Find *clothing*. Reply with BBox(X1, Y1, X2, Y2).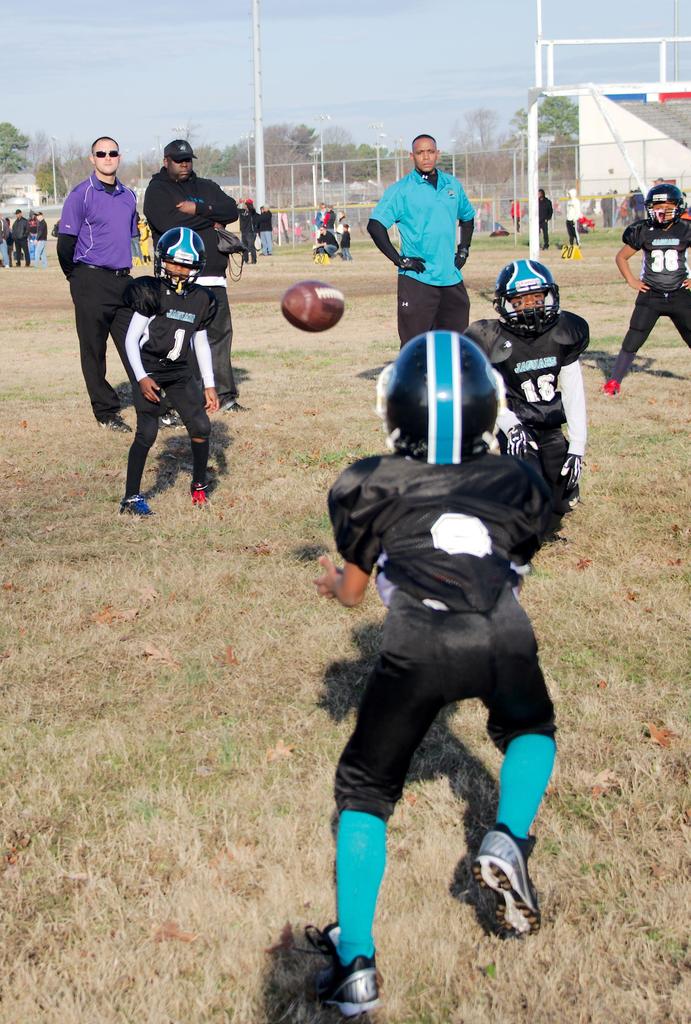
BBox(133, 169, 237, 405).
